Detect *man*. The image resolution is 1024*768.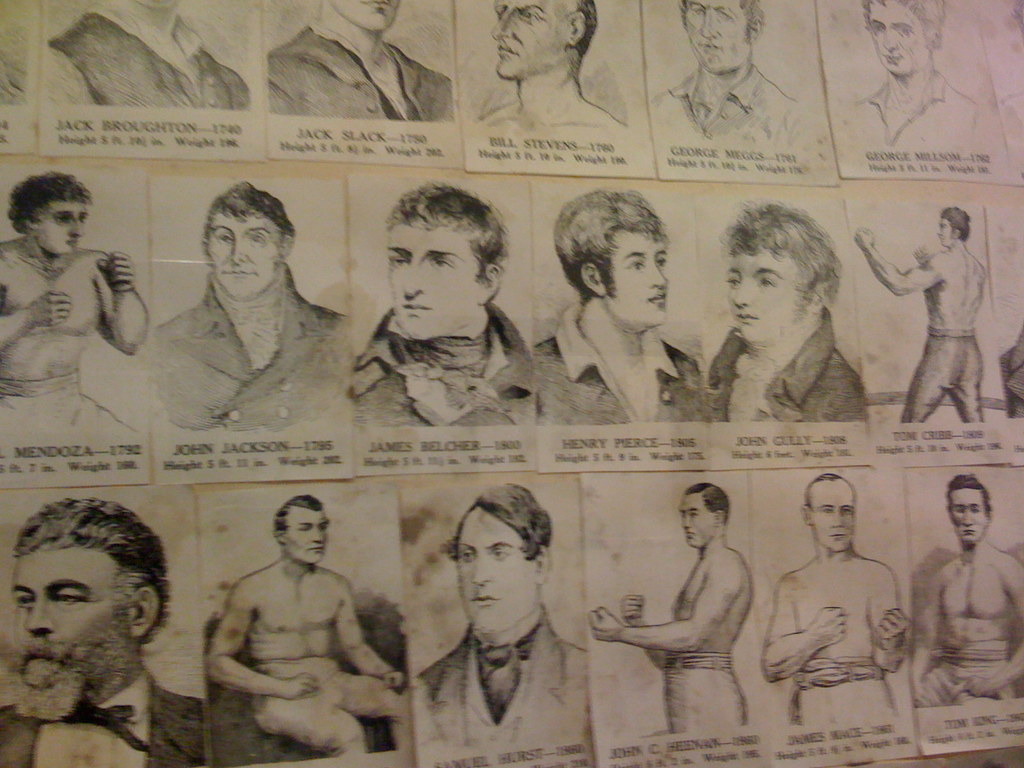
[x1=415, y1=485, x2=595, y2=754].
